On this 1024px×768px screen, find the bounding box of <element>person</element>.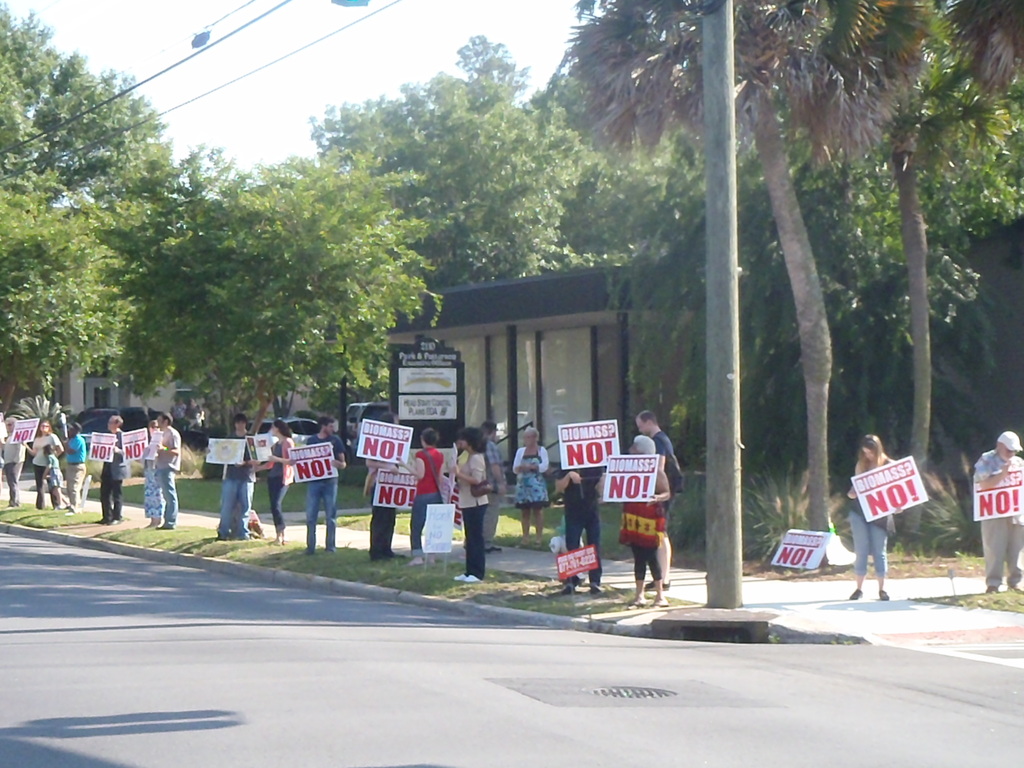
Bounding box: bbox=(200, 413, 255, 539).
